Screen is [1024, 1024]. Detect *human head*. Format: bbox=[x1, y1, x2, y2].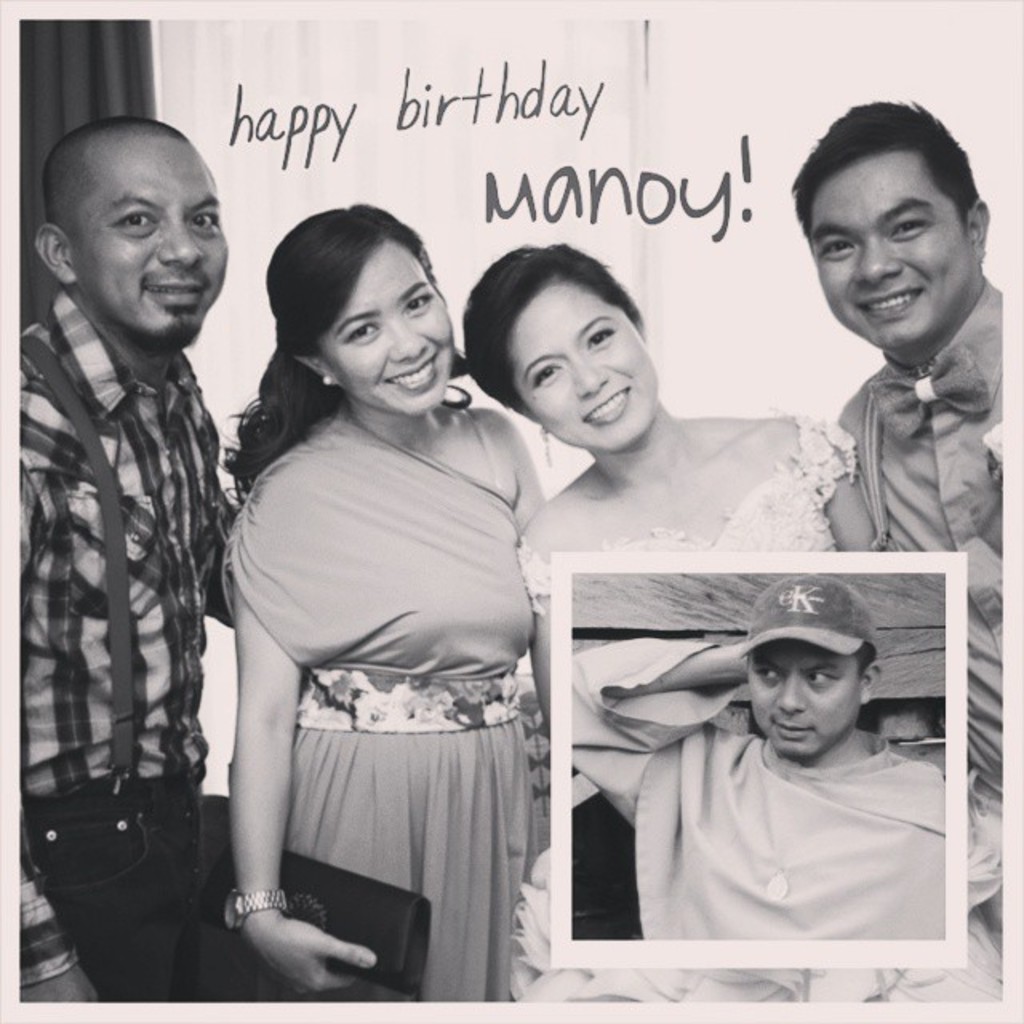
bbox=[739, 576, 877, 758].
